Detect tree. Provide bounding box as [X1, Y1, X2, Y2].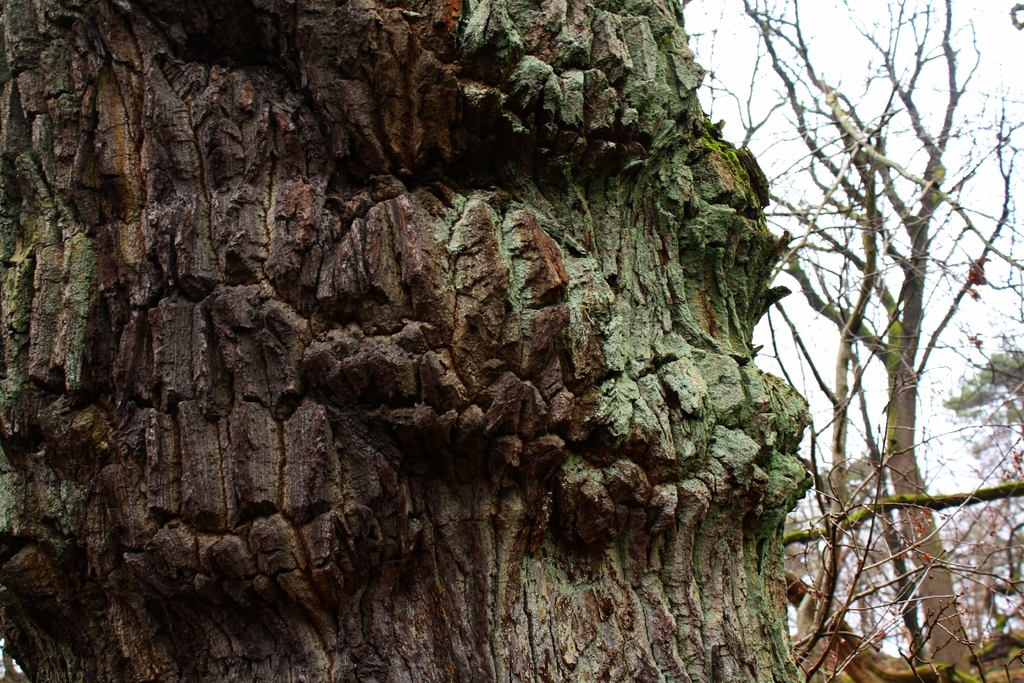
[0, 0, 824, 682].
